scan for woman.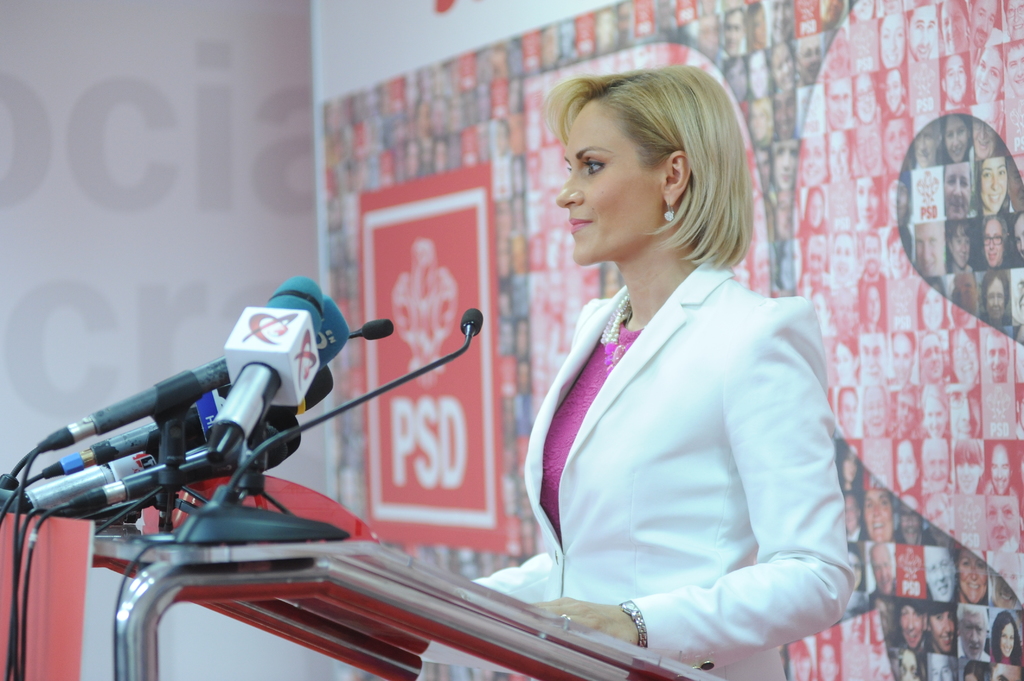
Scan result: <bbox>919, 603, 951, 653</bbox>.
